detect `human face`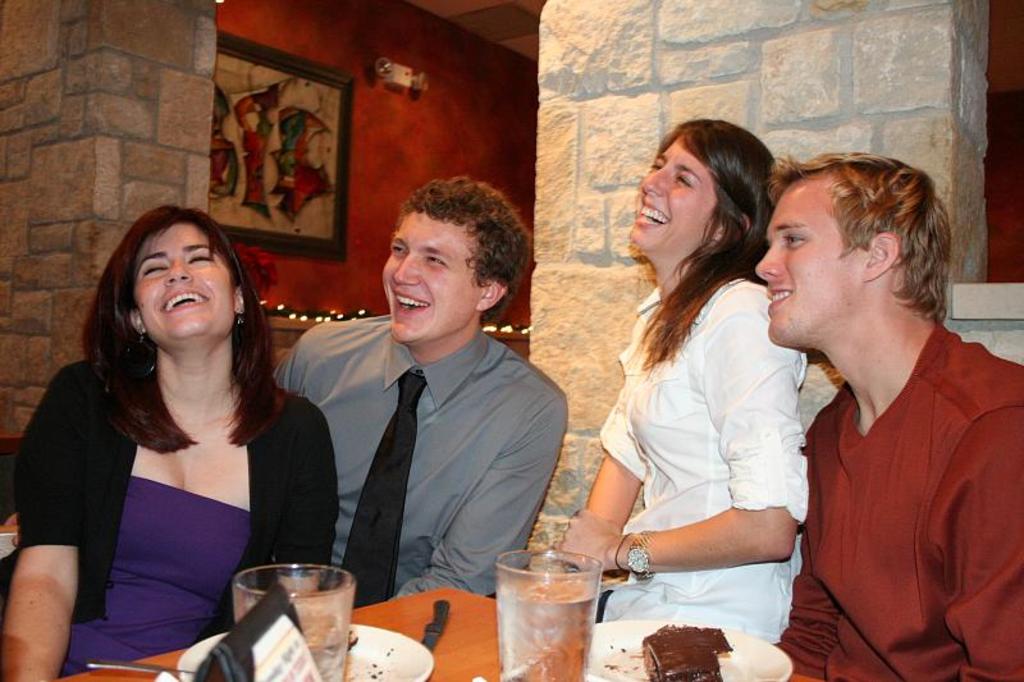
locate(754, 166, 860, 348)
